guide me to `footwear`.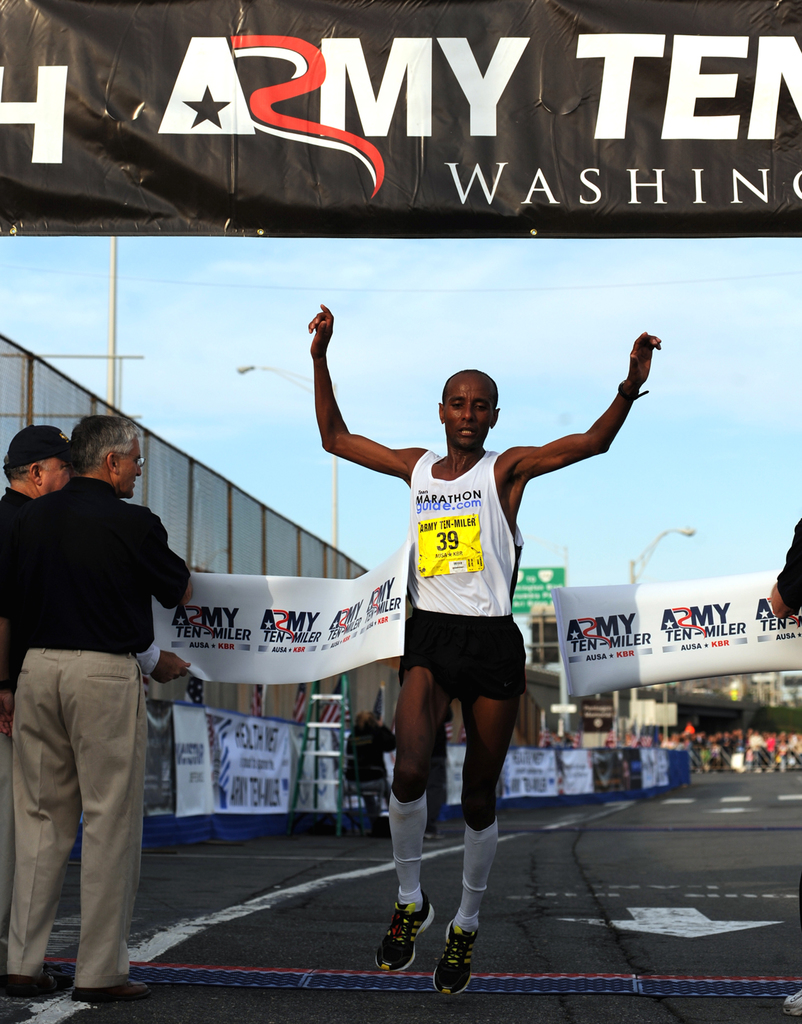
Guidance: x1=12, y1=966, x2=61, y2=993.
